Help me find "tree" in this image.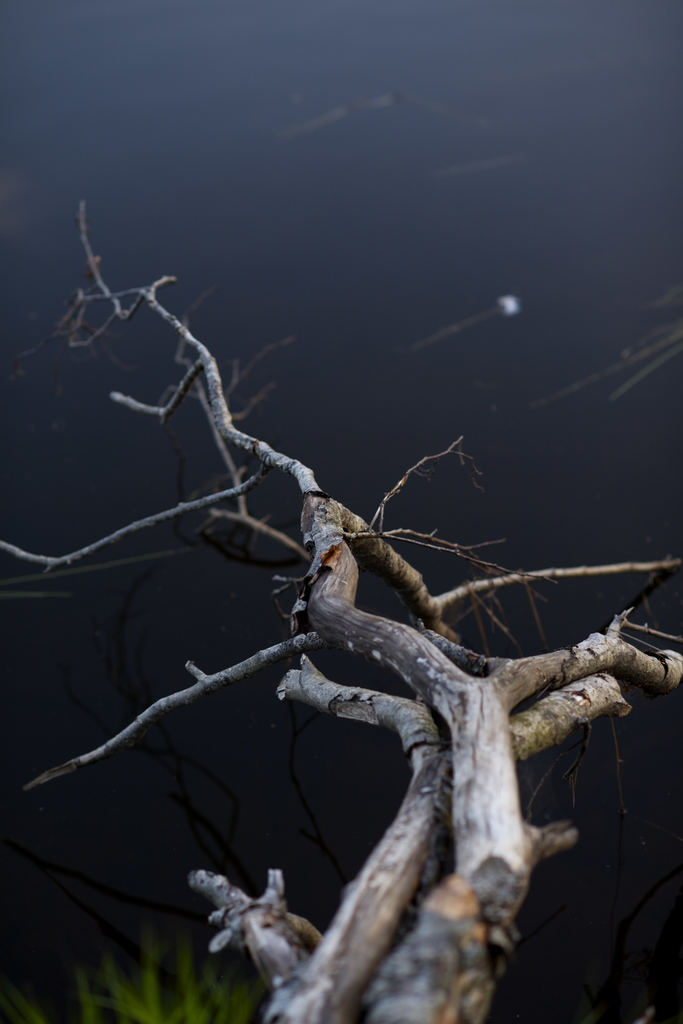
Found it: Rect(0, 205, 682, 1023).
